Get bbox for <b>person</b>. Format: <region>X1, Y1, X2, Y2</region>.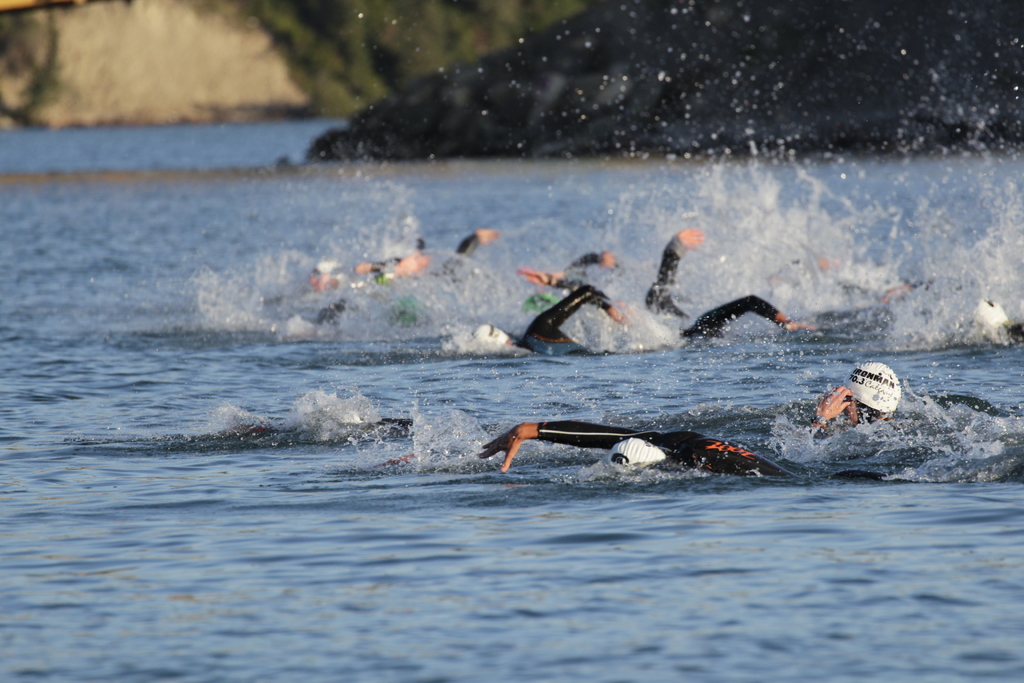
<region>523, 227, 689, 319</region>.
